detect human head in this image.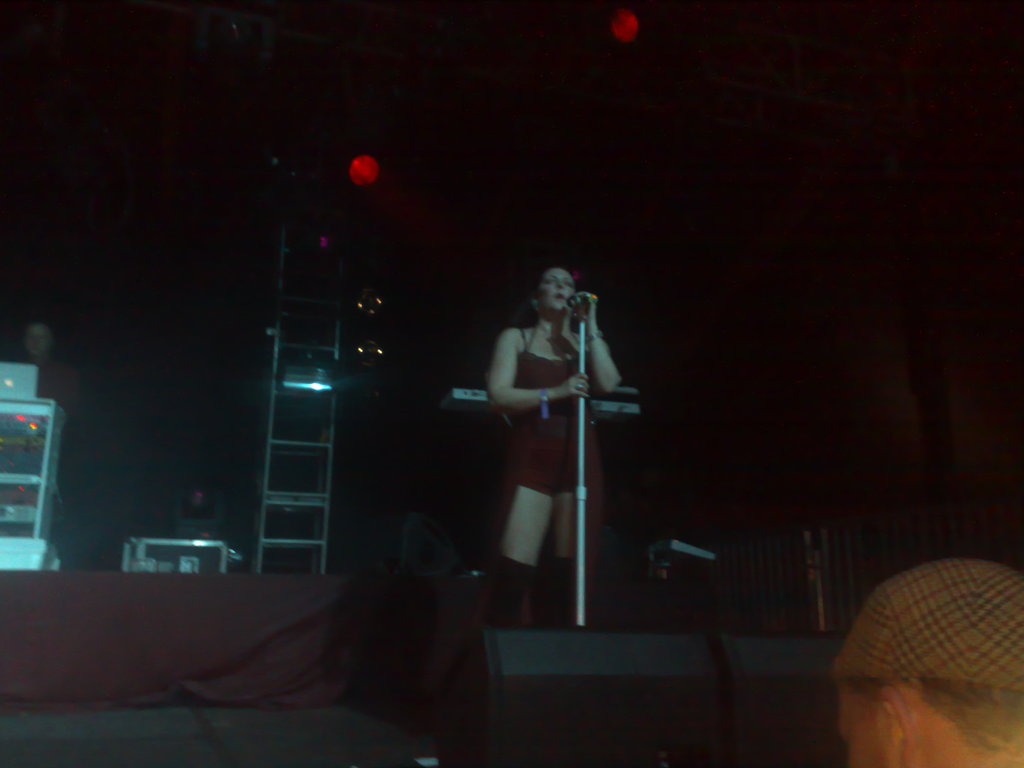
Detection: {"left": 19, "top": 322, "right": 54, "bottom": 359}.
